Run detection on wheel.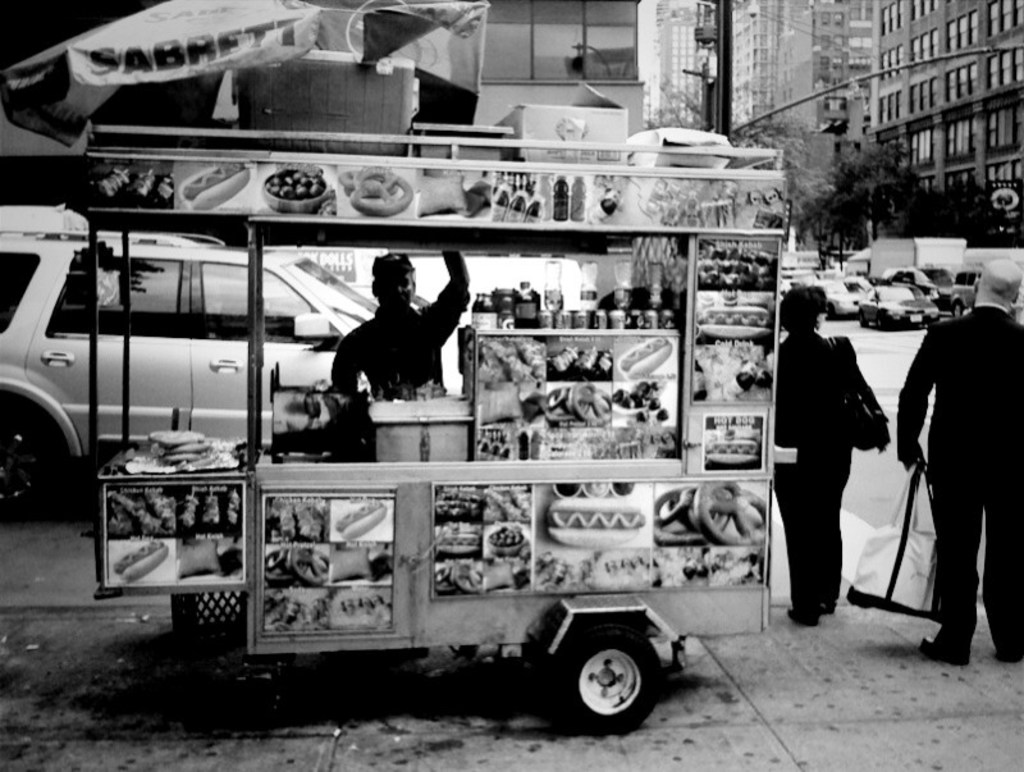
Result: locate(859, 305, 873, 332).
